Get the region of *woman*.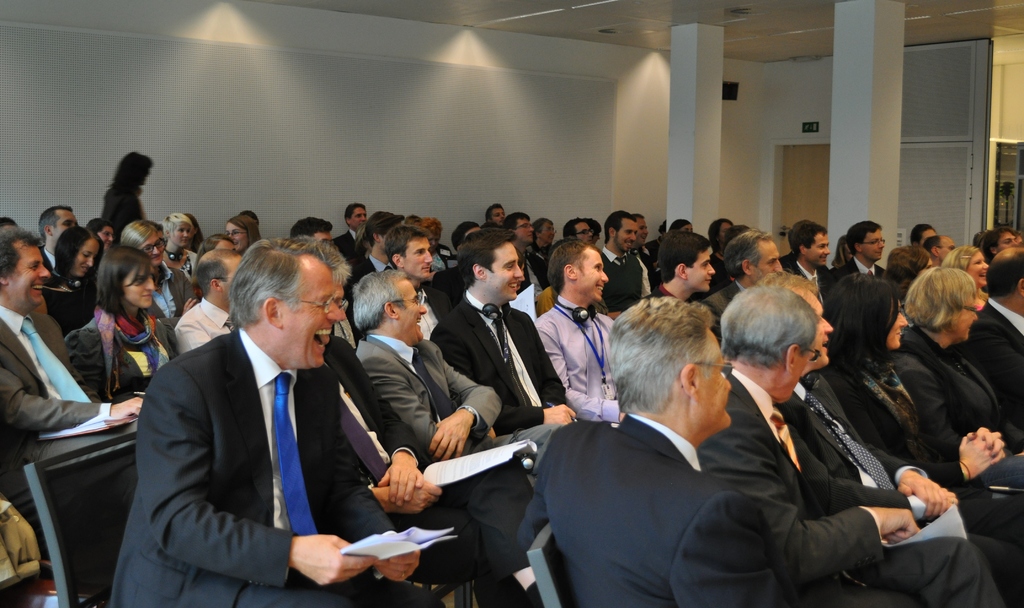
<box>821,270,1023,531</box>.
